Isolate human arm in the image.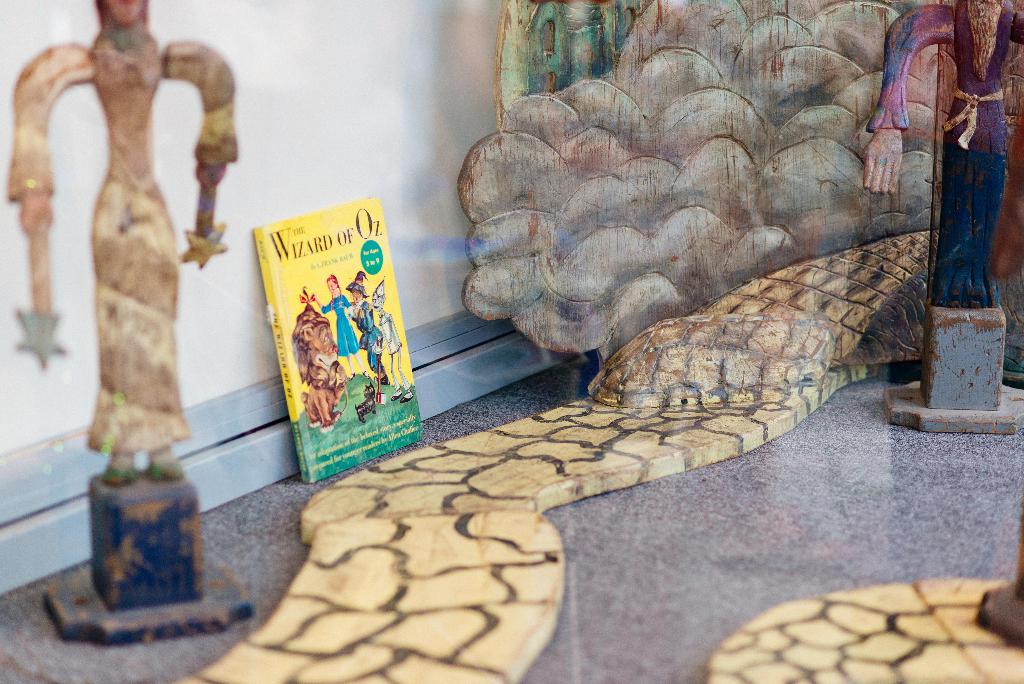
Isolated region: x1=3 y1=69 x2=97 y2=373.
